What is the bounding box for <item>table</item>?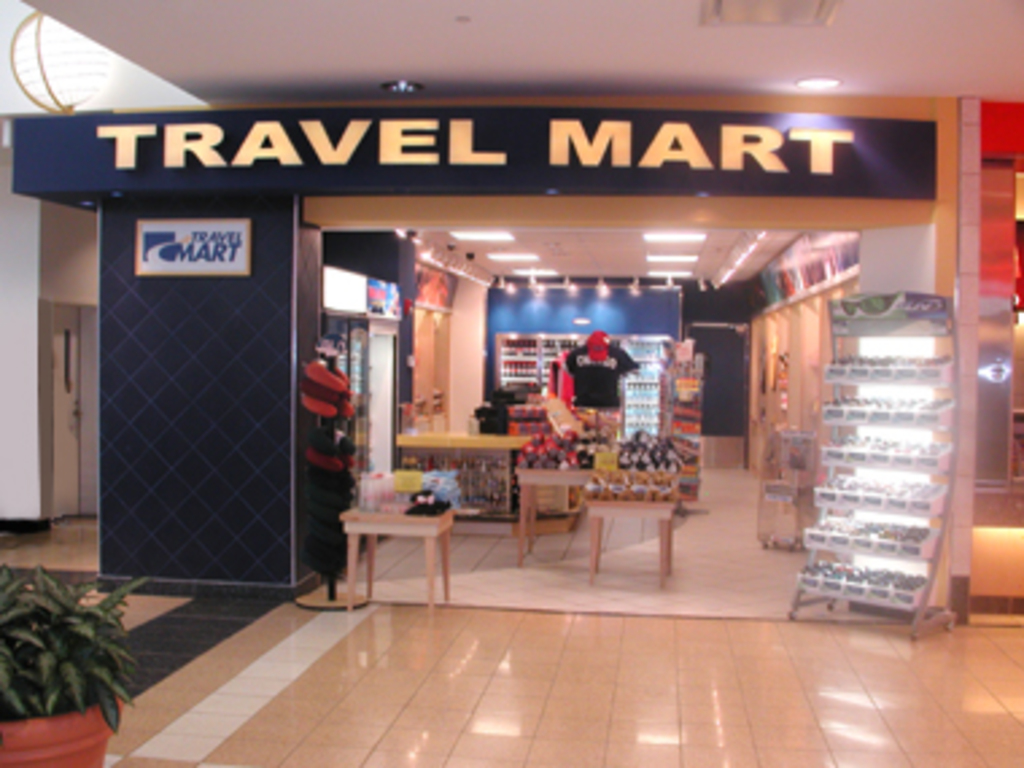
select_region(391, 431, 525, 525).
